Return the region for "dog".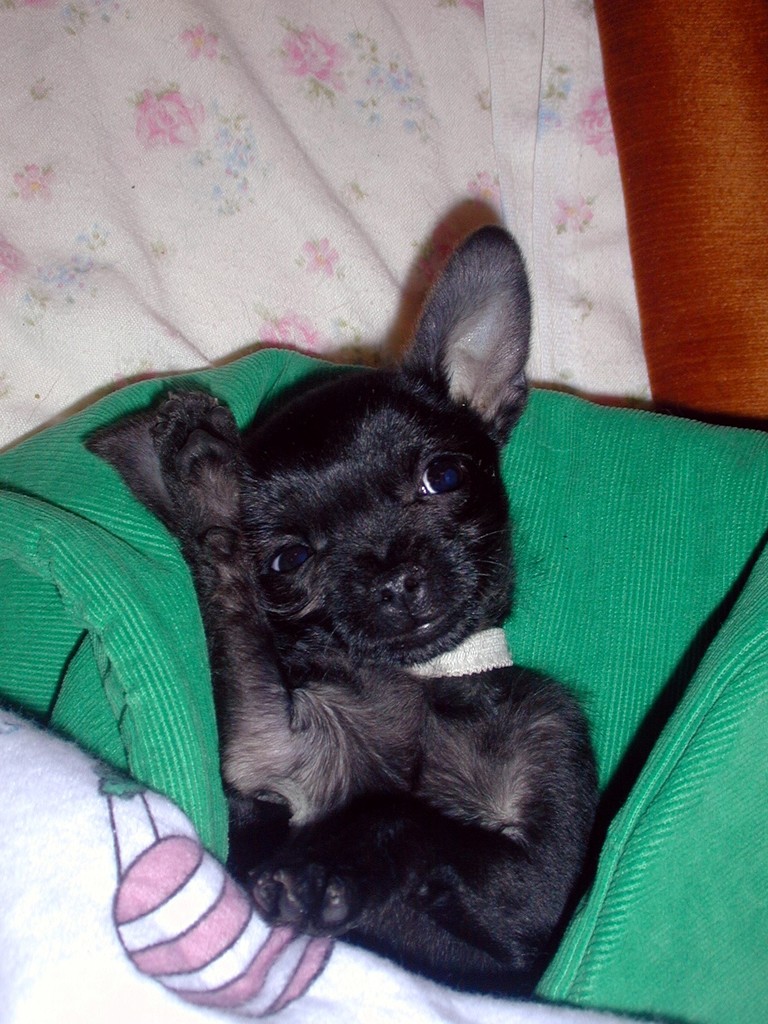
{"x1": 81, "y1": 218, "x2": 602, "y2": 1004}.
